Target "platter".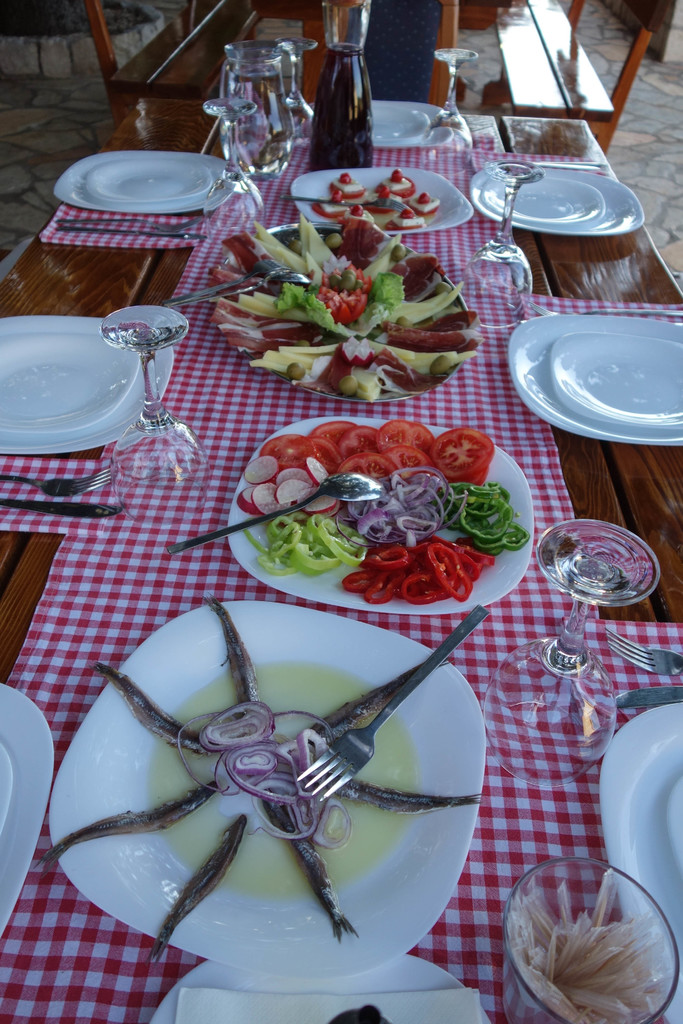
Target region: crop(222, 414, 542, 613).
